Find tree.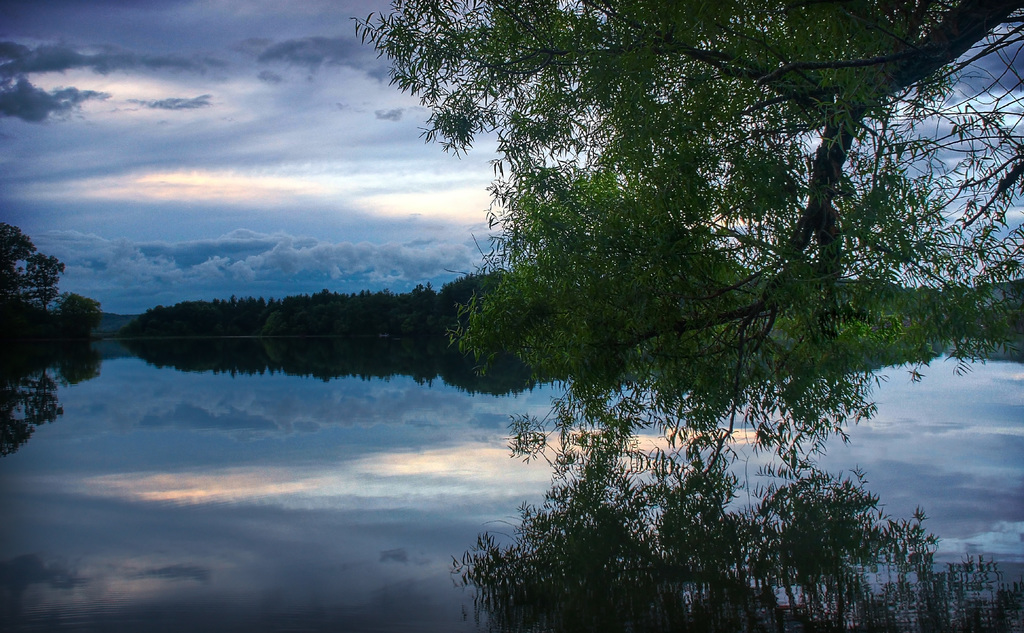
Rect(343, 0, 1023, 632).
